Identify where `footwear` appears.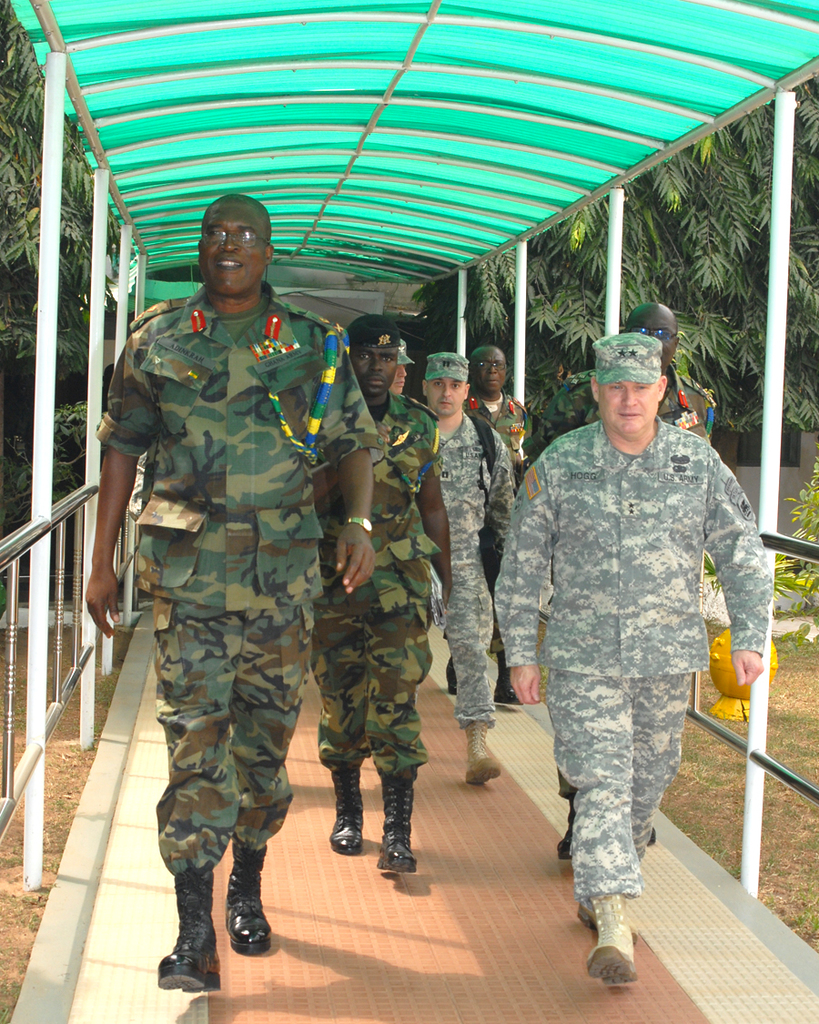
Appears at {"left": 158, "top": 873, "right": 220, "bottom": 991}.
